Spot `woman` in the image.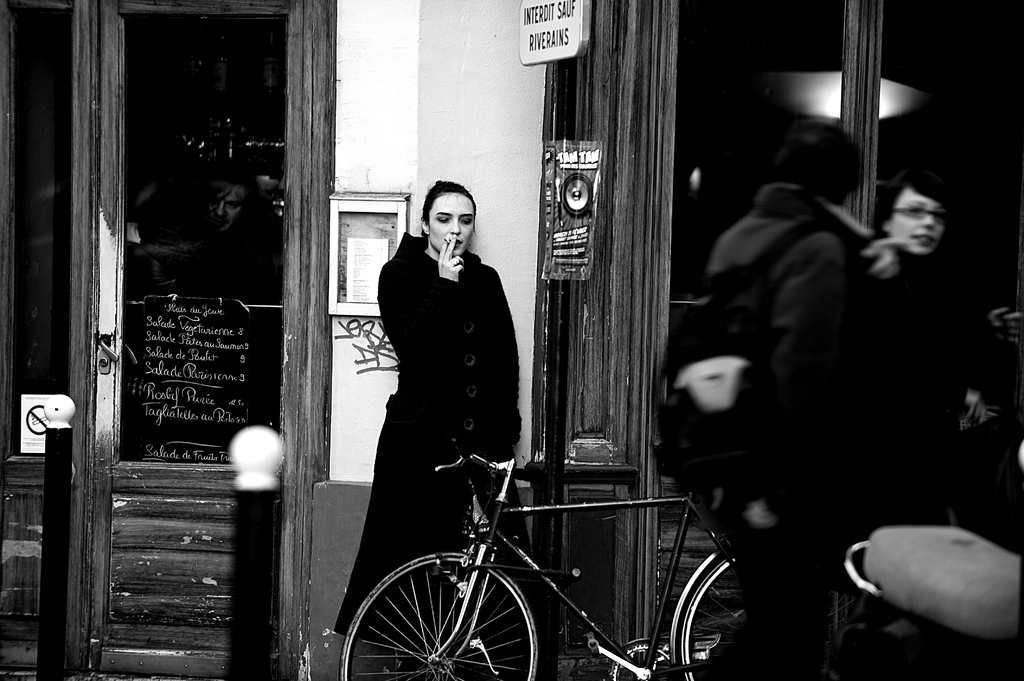
`woman` found at rect(859, 161, 997, 546).
